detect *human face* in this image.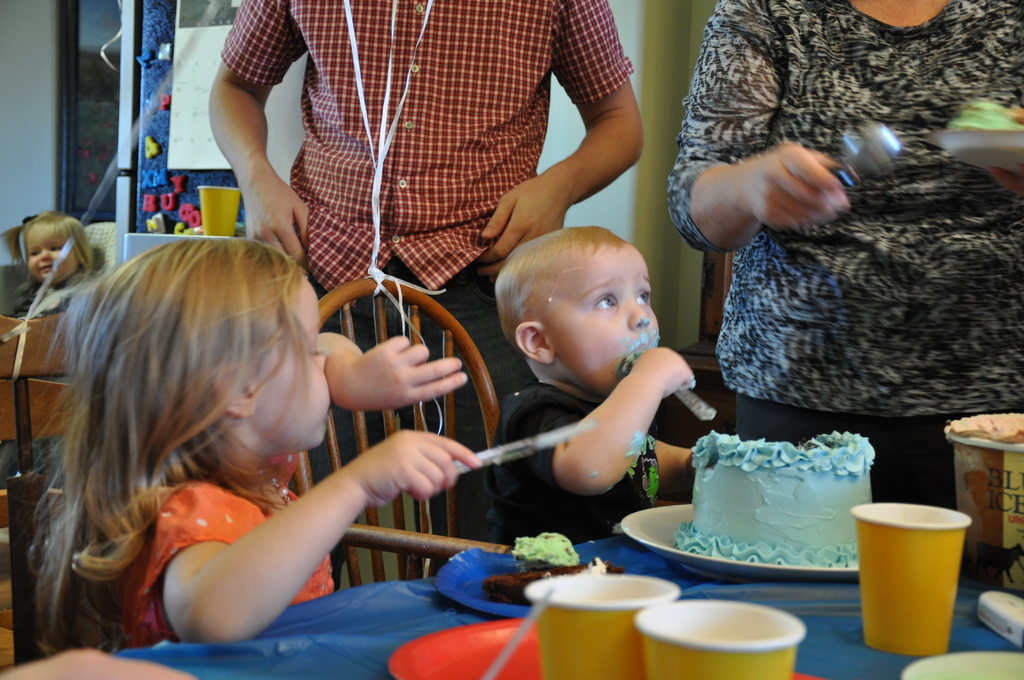
Detection: (259,276,328,449).
